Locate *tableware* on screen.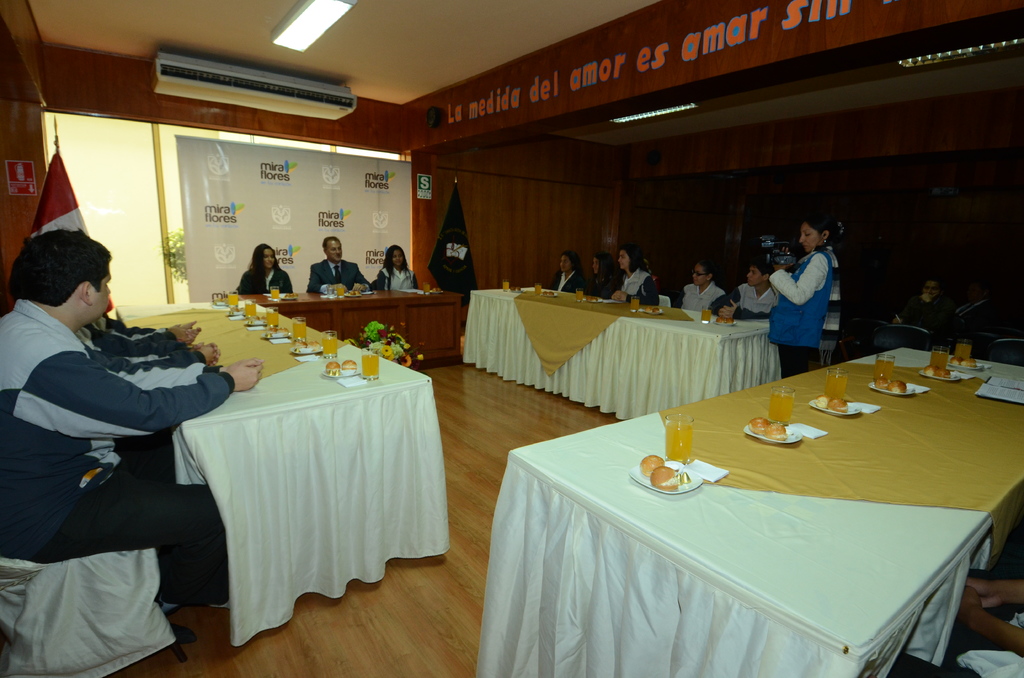
On screen at x1=326, y1=285, x2=334, y2=297.
